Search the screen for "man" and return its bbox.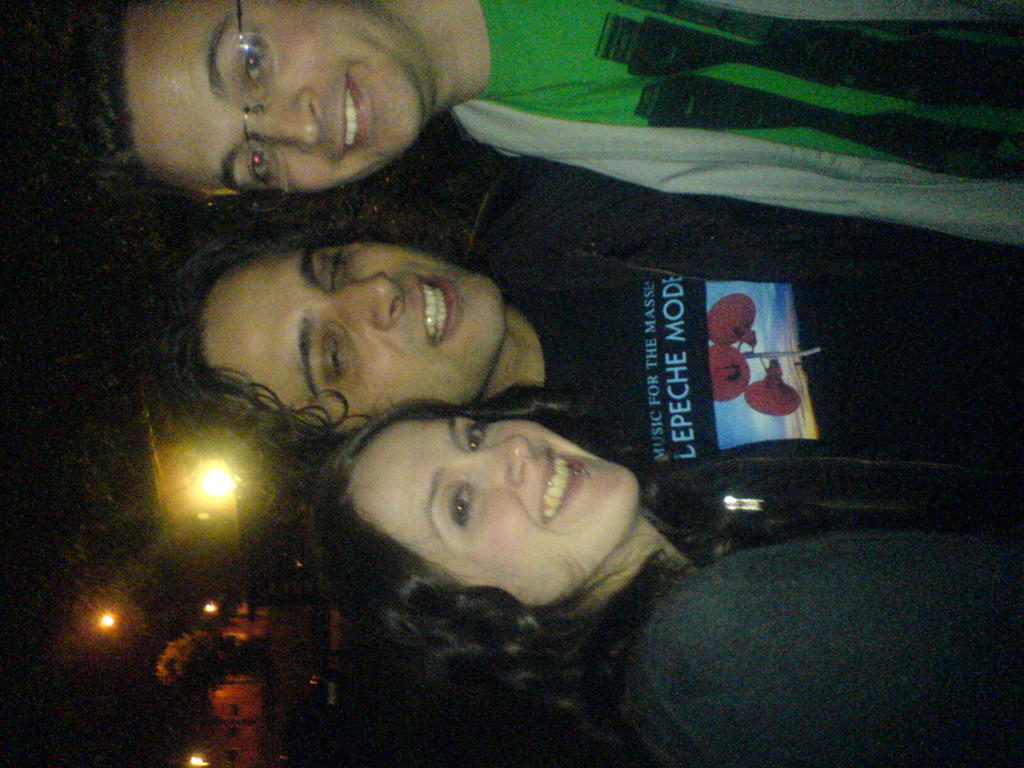
Found: bbox=[46, 0, 1023, 253].
